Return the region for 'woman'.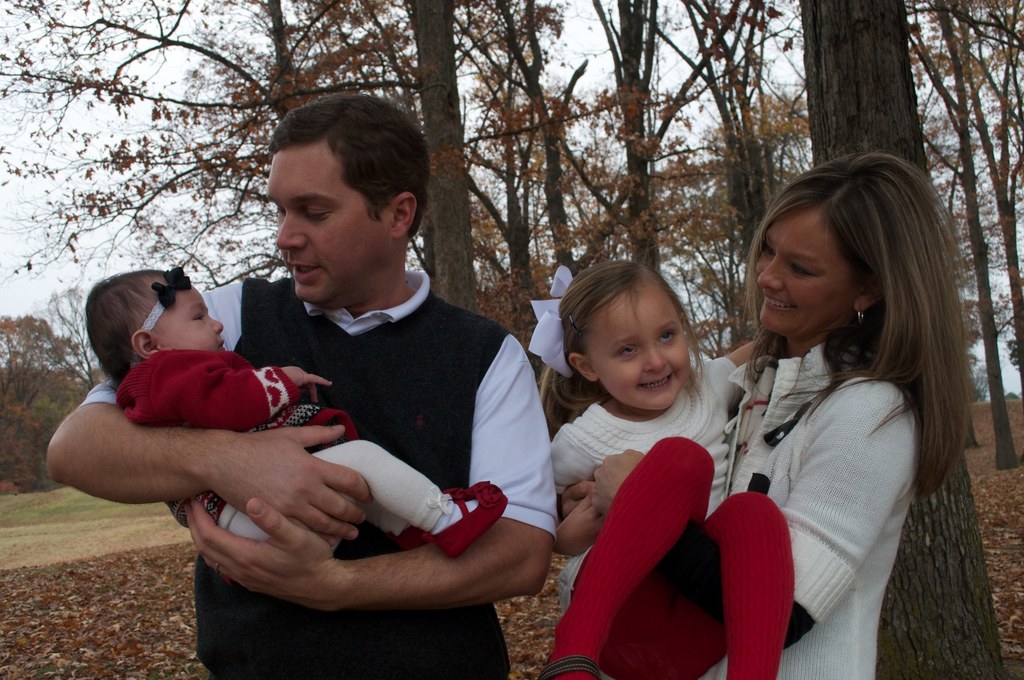
box(560, 146, 976, 679).
